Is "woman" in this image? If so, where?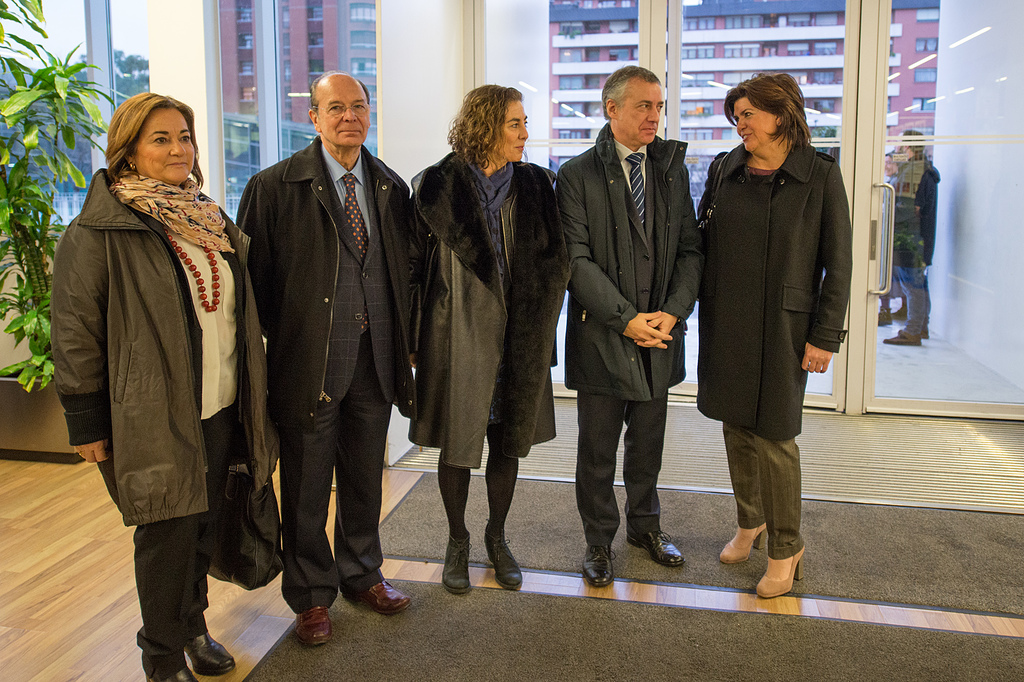
Yes, at left=410, top=80, right=574, bottom=598.
